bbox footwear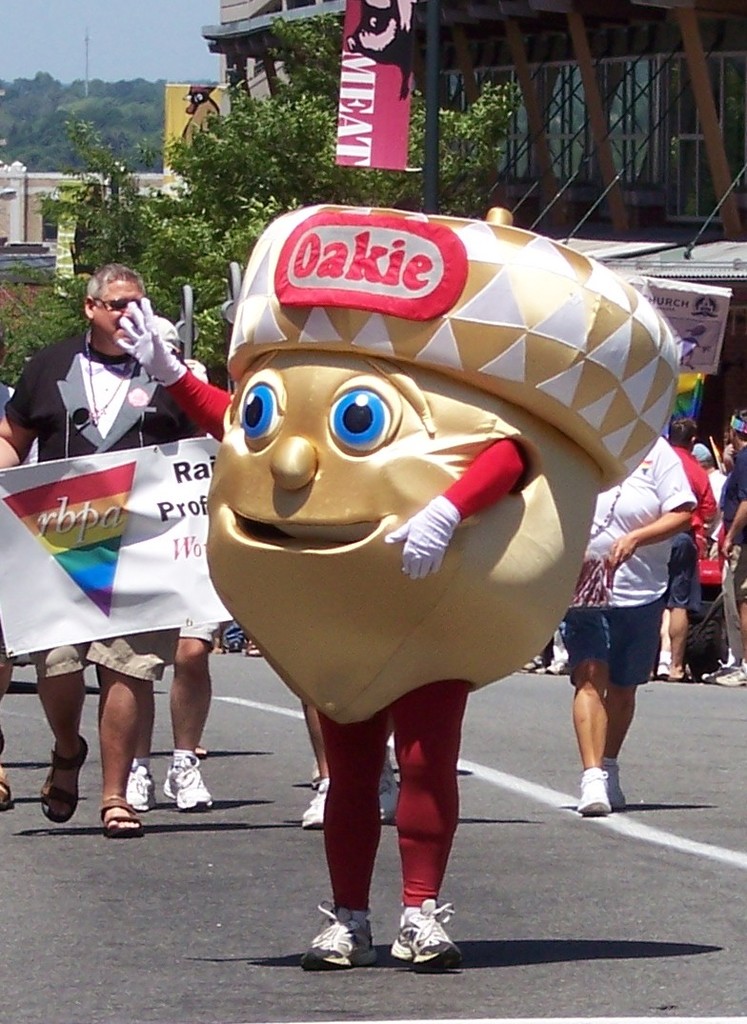
l=161, t=750, r=219, b=808
